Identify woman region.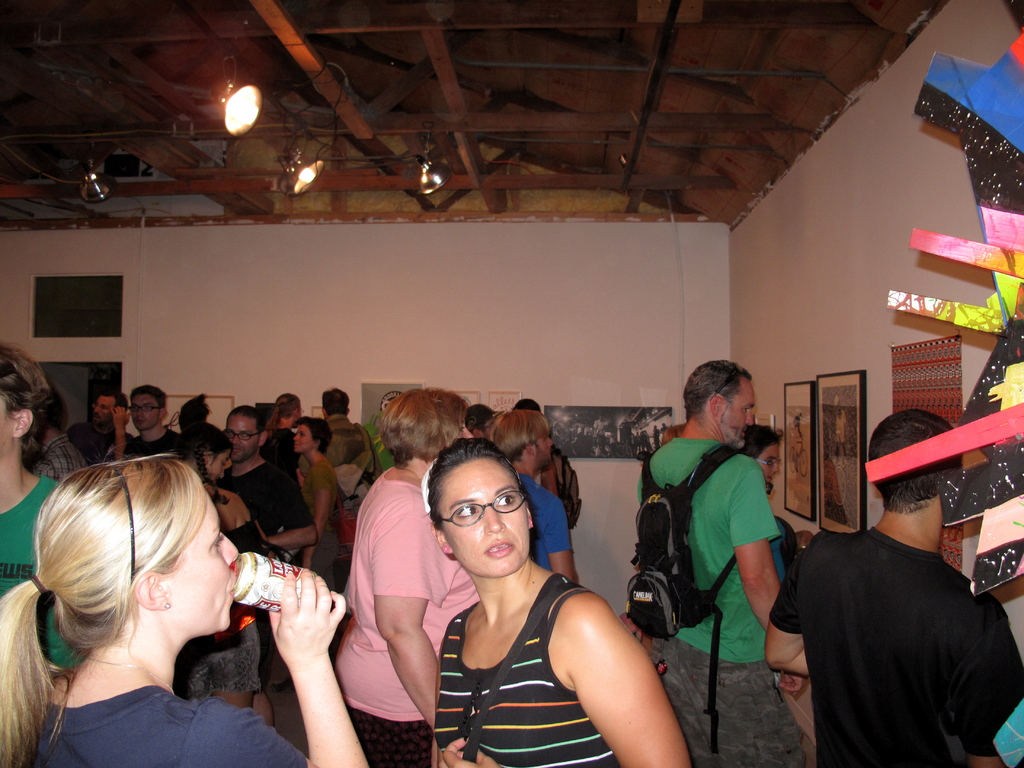
Region: {"x1": 739, "y1": 428, "x2": 792, "y2": 582}.
